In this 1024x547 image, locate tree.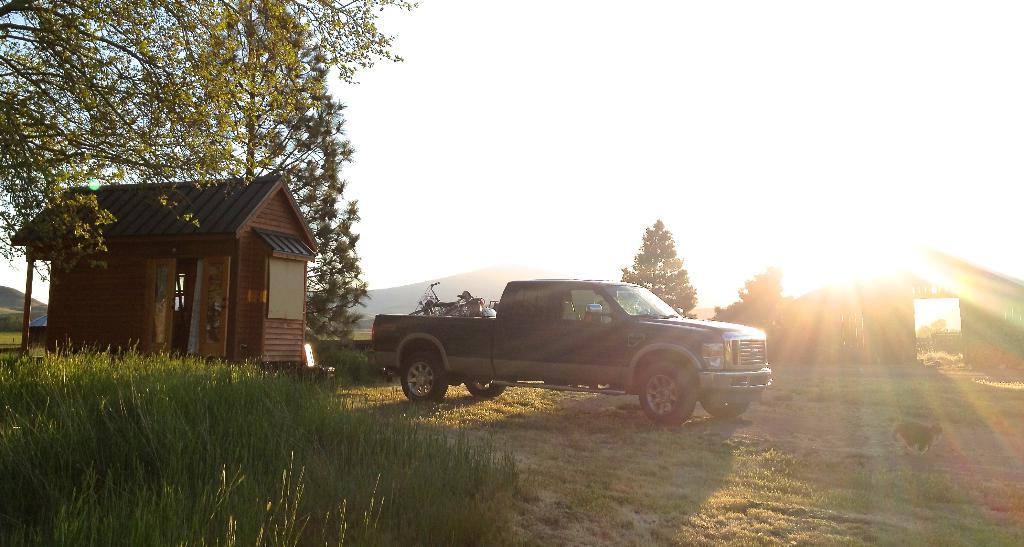
Bounding box: (x1=627, y1=218, x2=692, y2=292).
